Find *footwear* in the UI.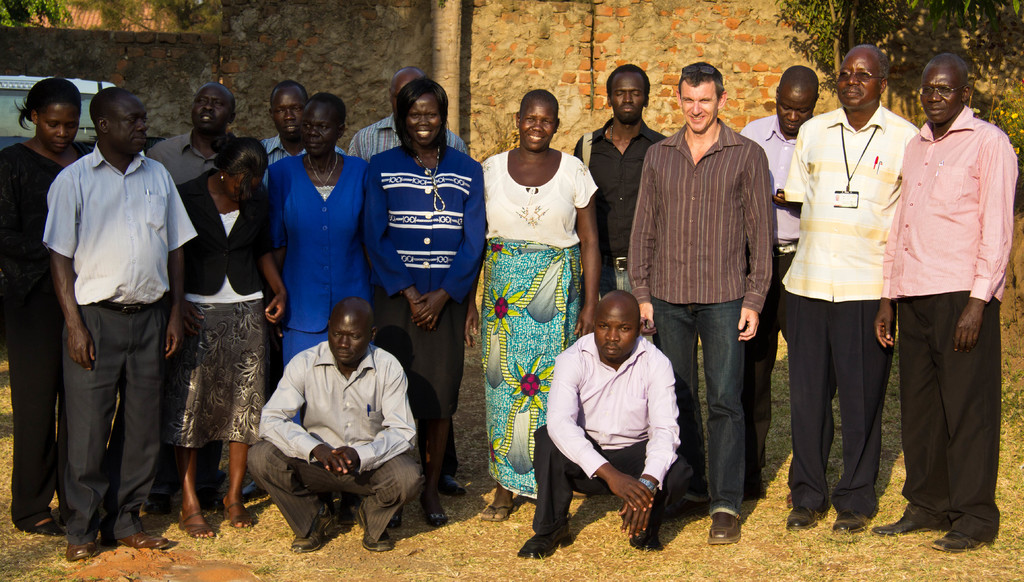
UI element at locate(115, 528, 170, 553).
